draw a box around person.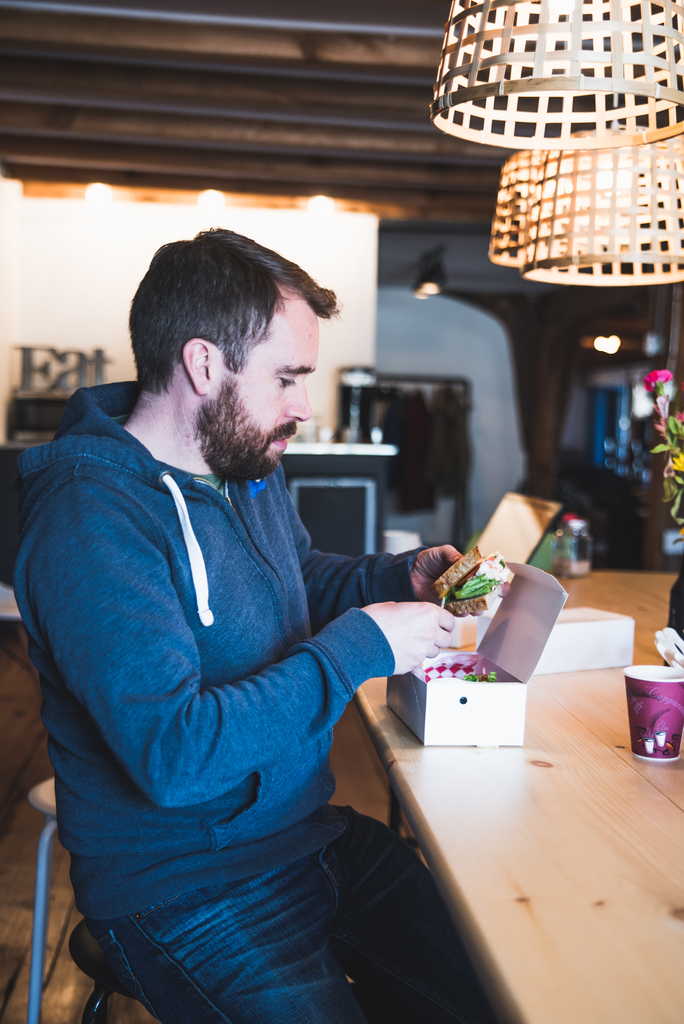
49/195/480/994.
